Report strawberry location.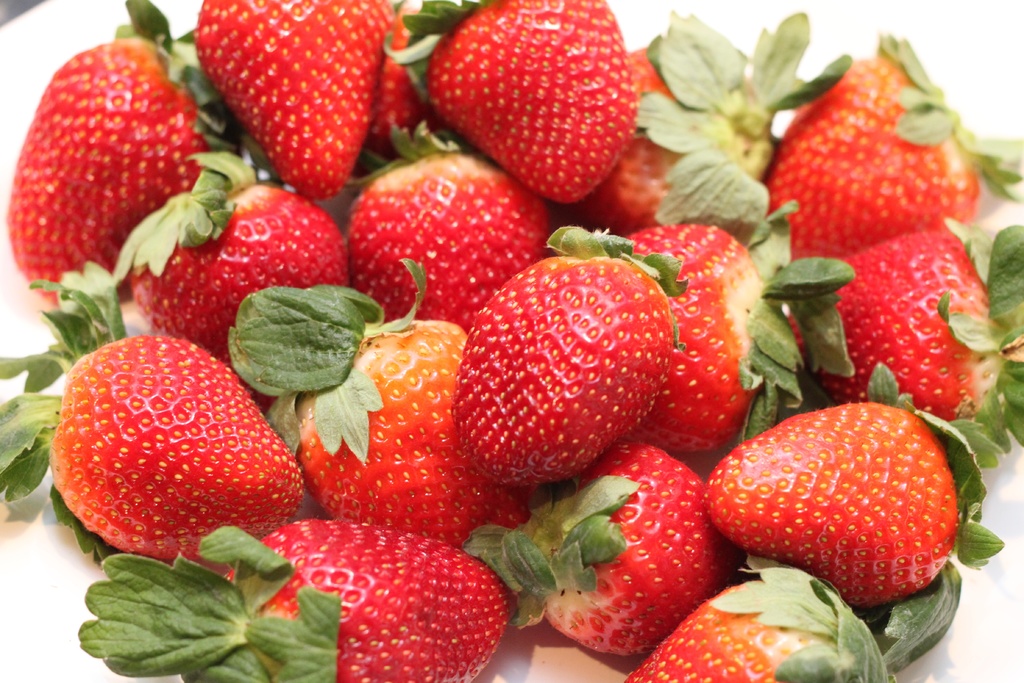
Report: 451:220:683:493.
